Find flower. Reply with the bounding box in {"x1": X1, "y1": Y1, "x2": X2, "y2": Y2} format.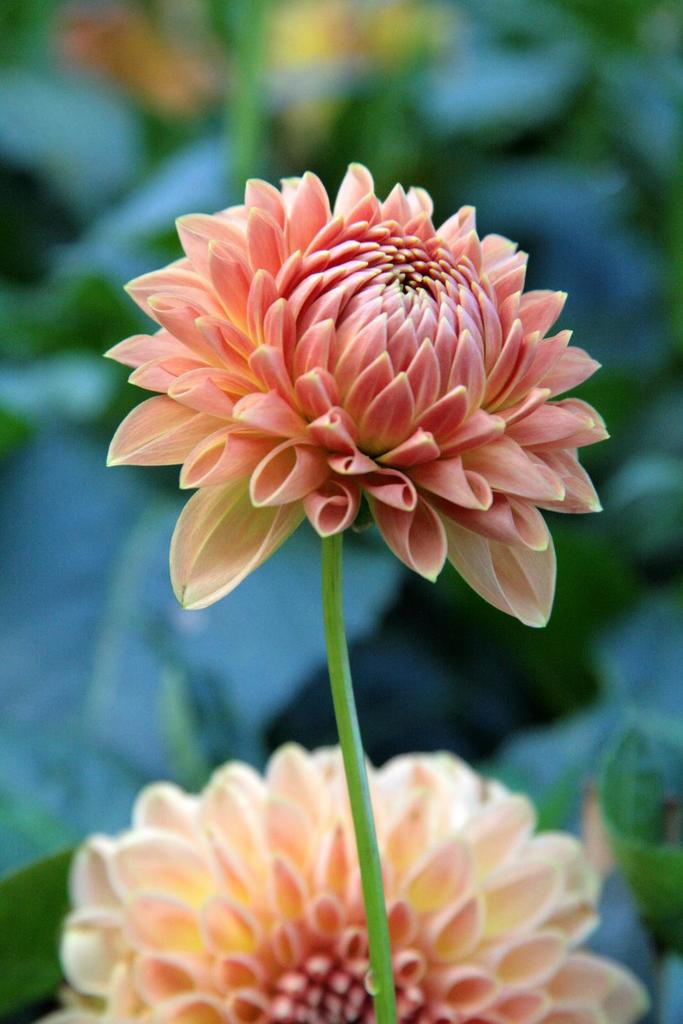
{"x1": 26, "y1": 744, "x2": 652, "y2": 1023}.
